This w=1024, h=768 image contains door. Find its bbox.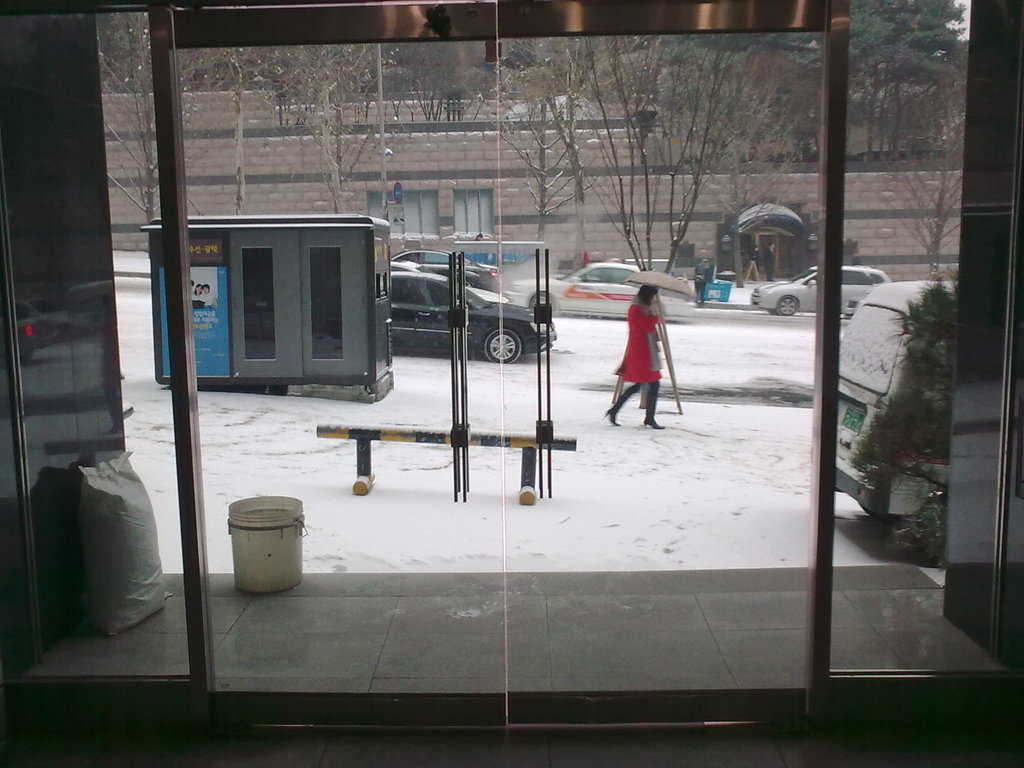
Rect(755, 232, 778, 278).
